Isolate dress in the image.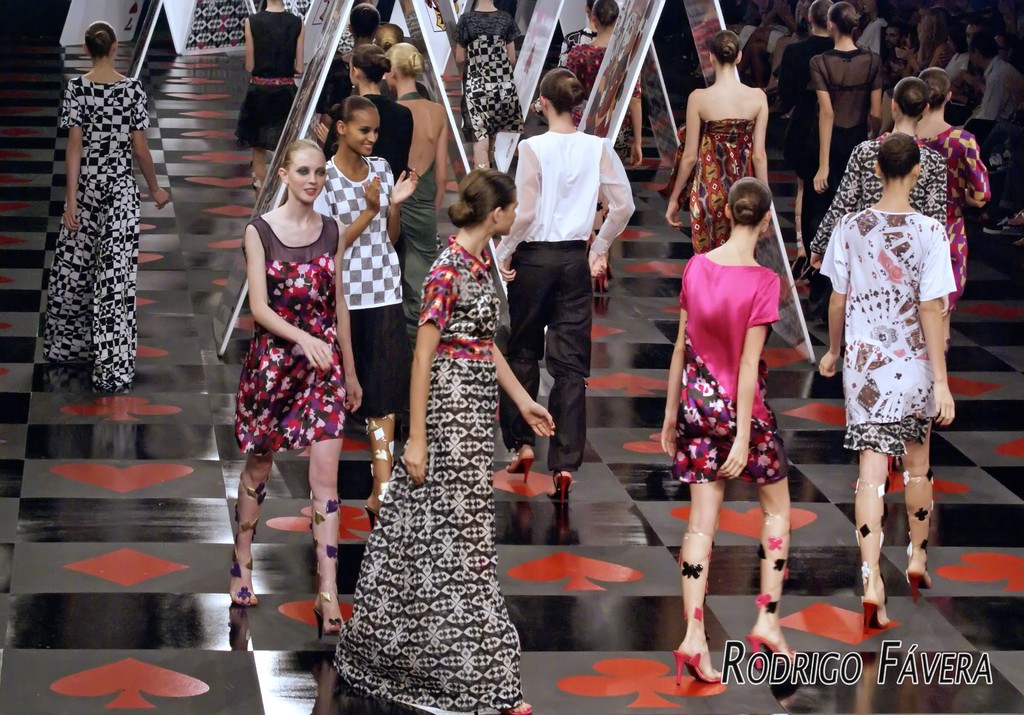
Isolated region: locate(819, 204, 959, 457).
